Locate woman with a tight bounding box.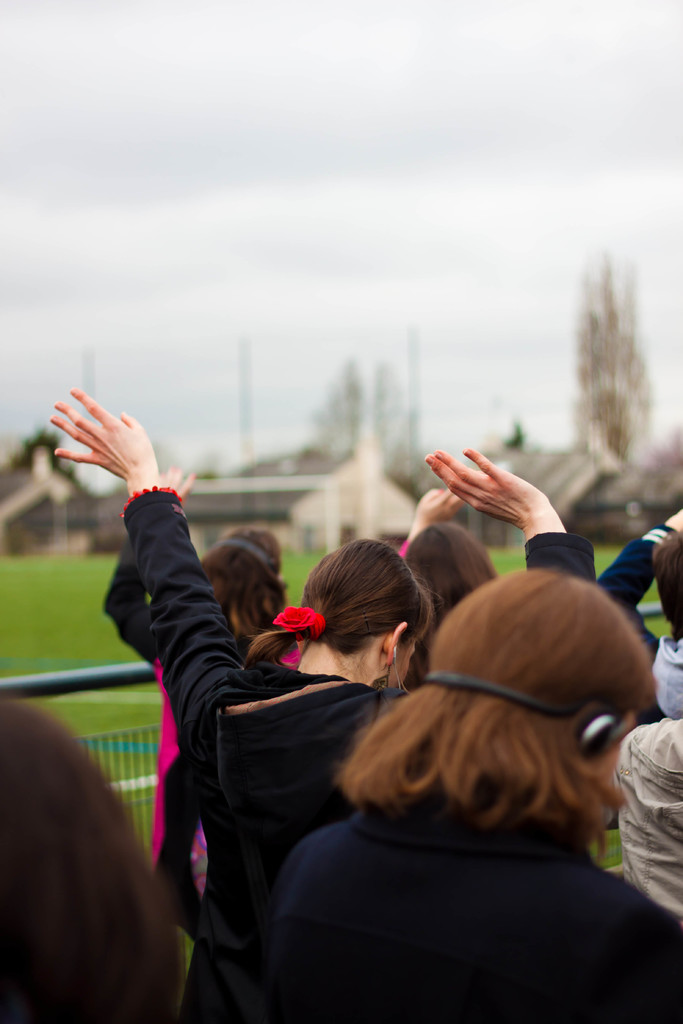
pyautogui.locateOnScreen(39, 377, 605, 1023).
